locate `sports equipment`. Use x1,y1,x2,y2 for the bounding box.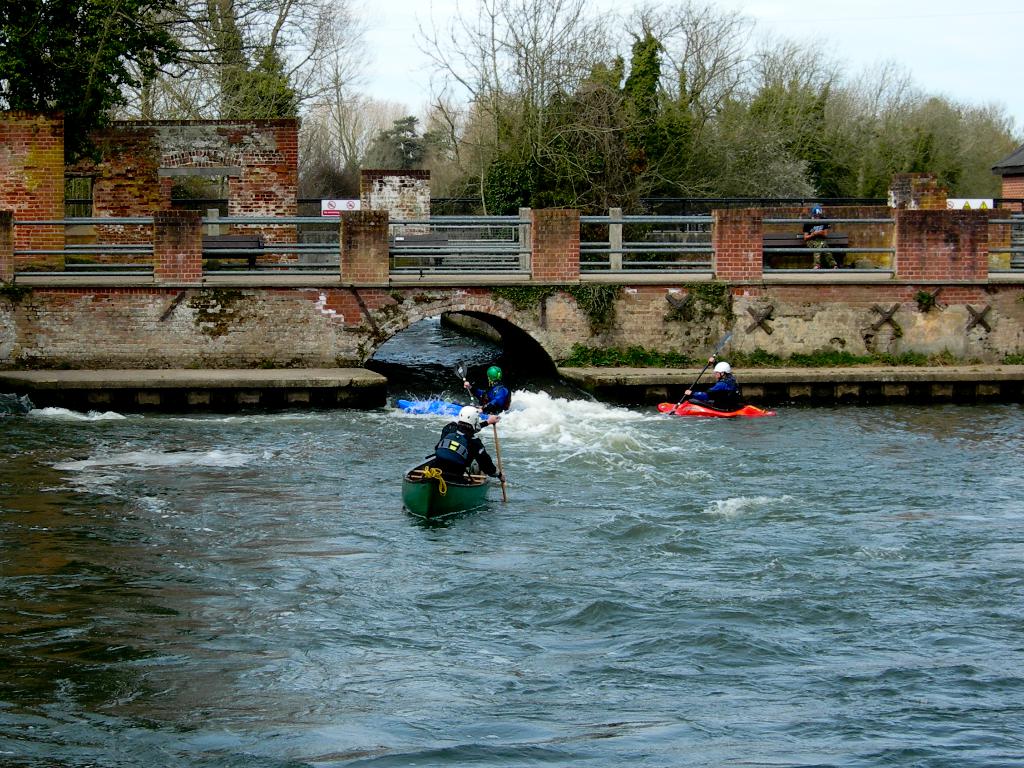
493,418,507,503.
